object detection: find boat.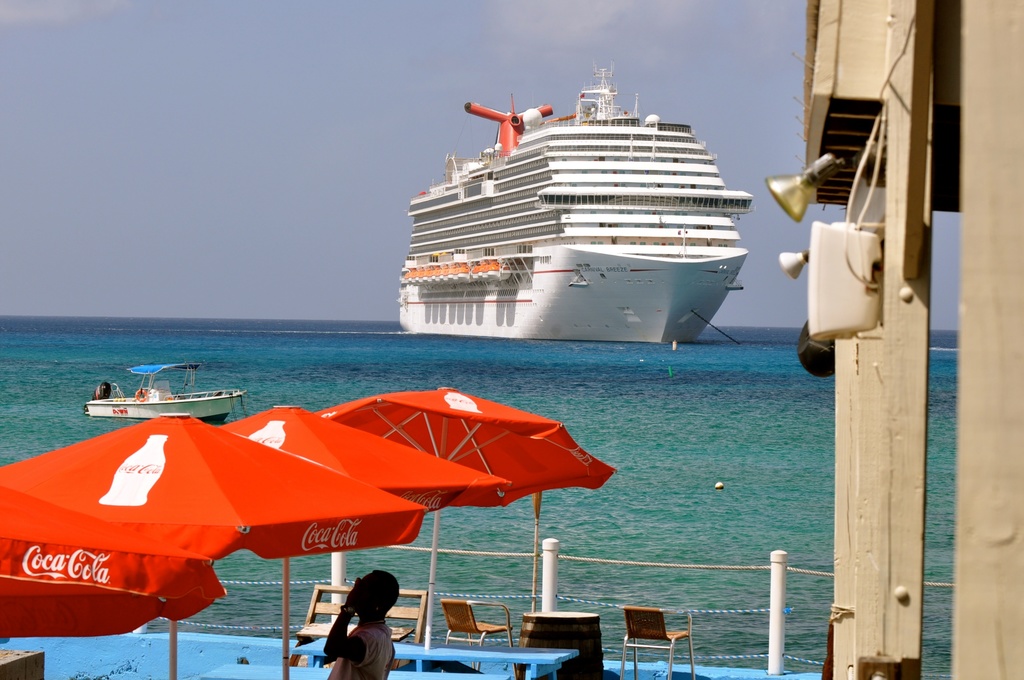
pyautogui.locateOnScreen(78, 365, 245, 423).
